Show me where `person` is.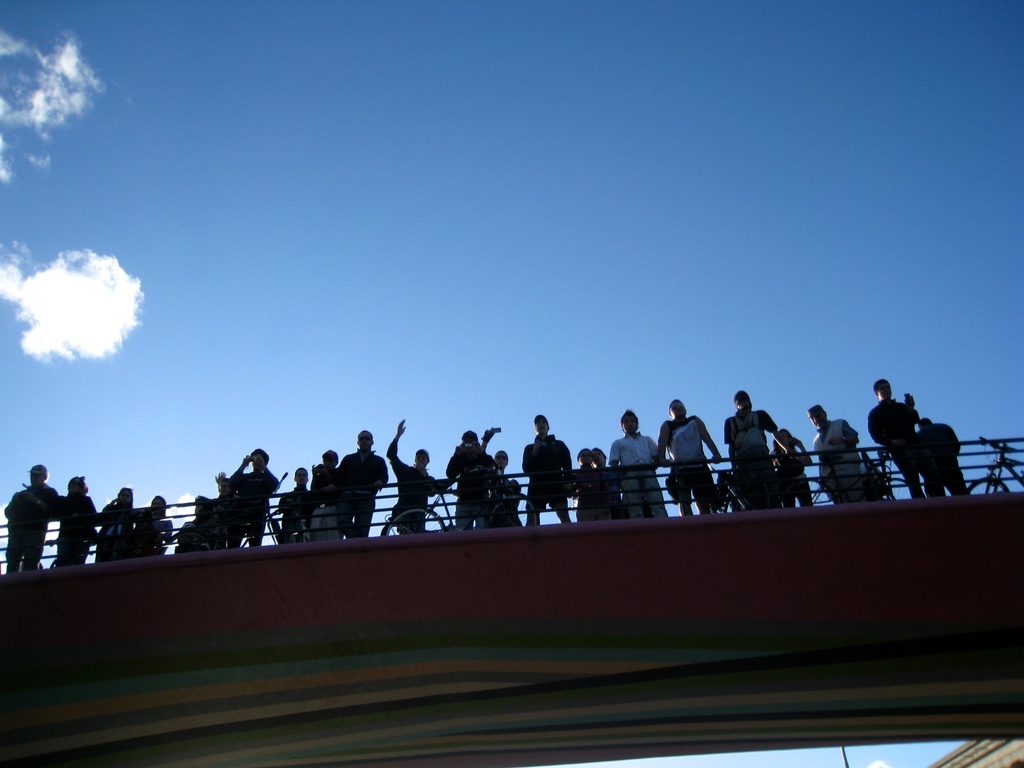
`person` is at 572 444 607 520.
